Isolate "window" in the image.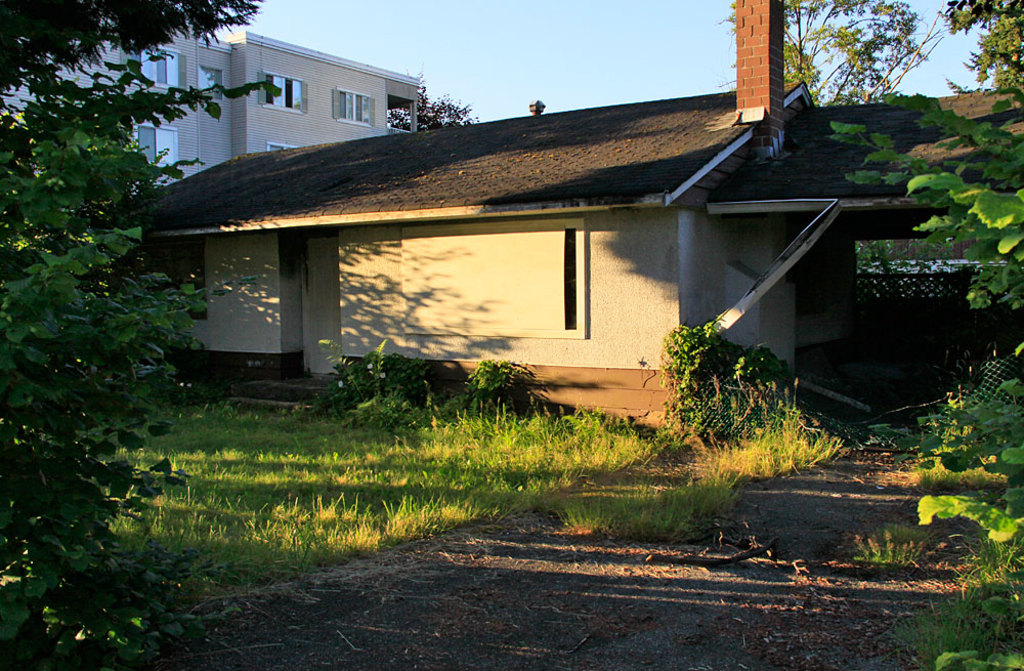
Isolated region: BBox(131, 122, 184, 175).
